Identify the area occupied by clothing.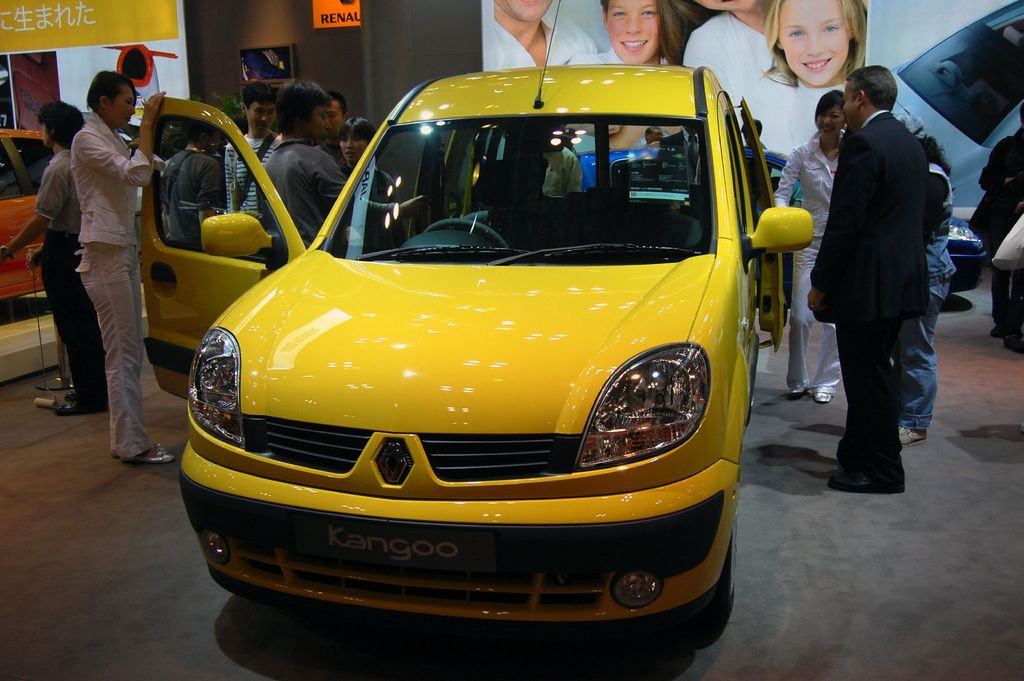
Area: box(74, 112, 164, 459).
